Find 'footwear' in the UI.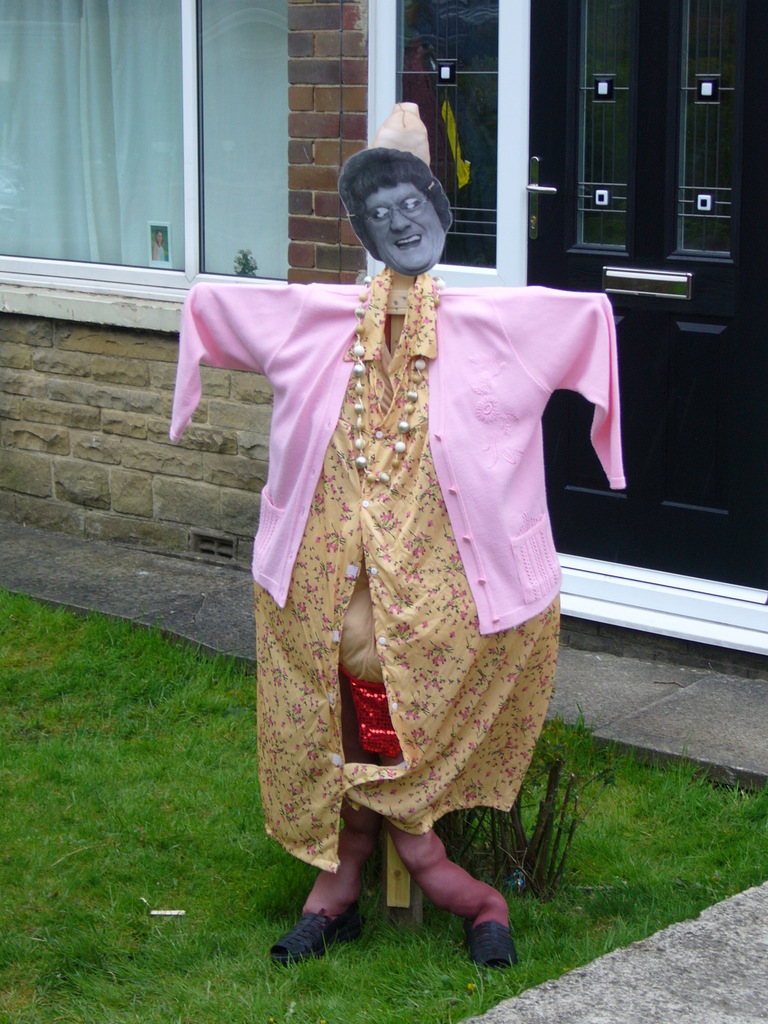
UI element at 278:893:370:973.
